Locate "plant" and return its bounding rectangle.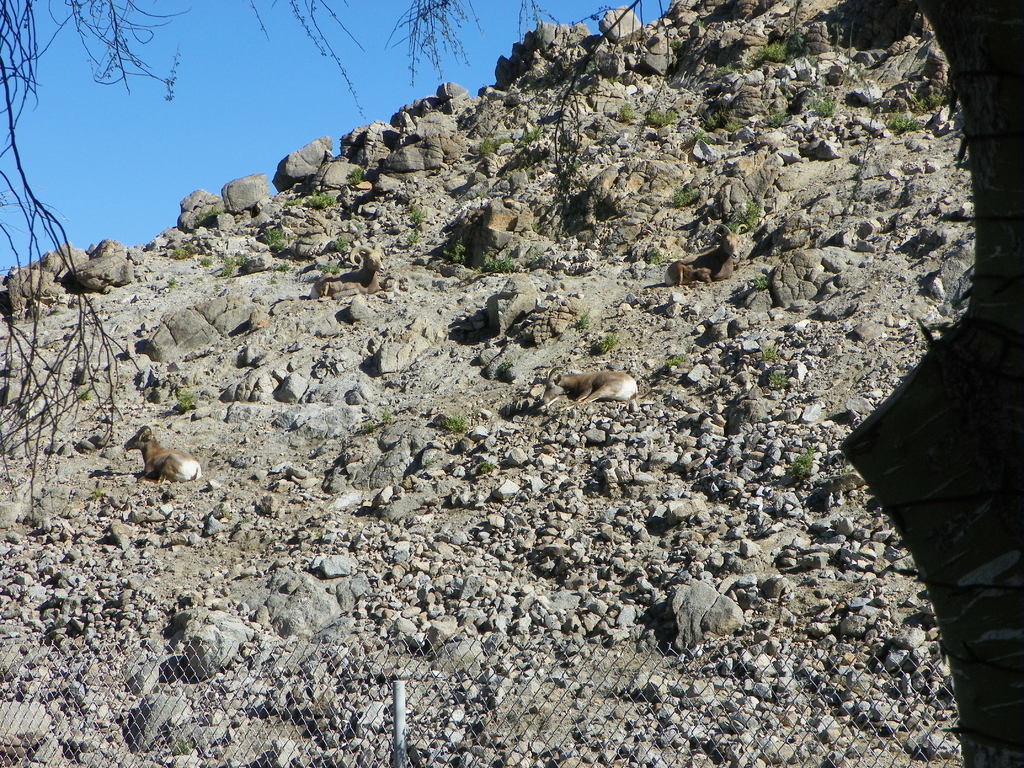
<region>724, 197, 767, 227</region>.
